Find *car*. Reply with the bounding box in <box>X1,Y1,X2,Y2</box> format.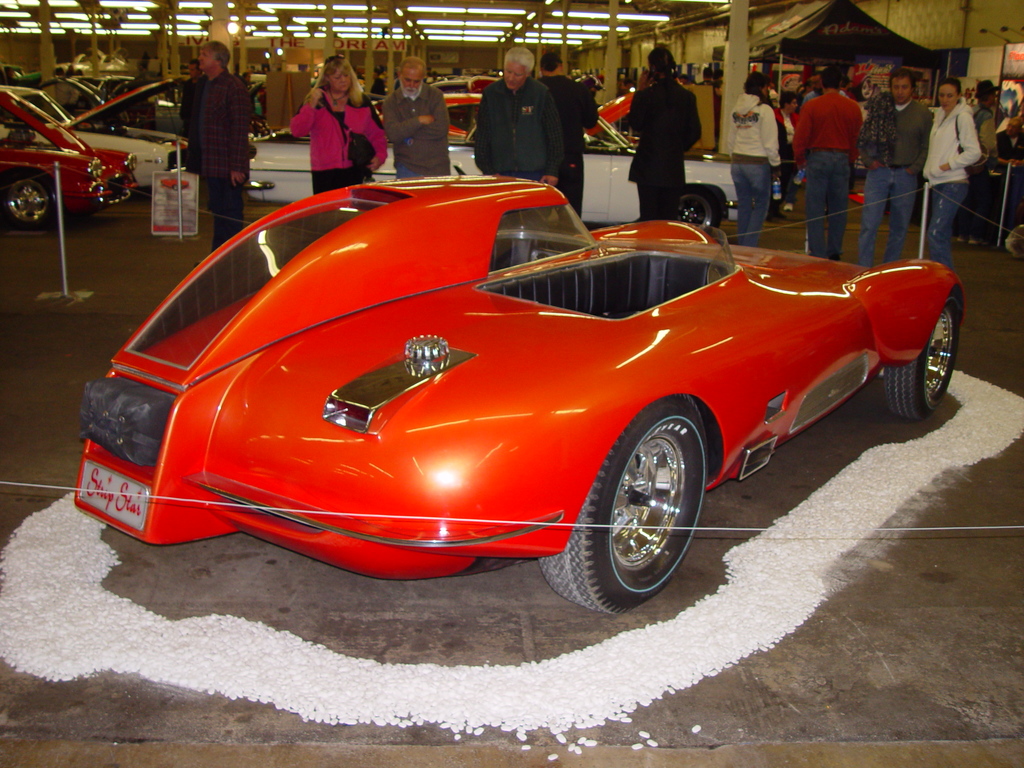
<box>251,130,749,225</box>.
